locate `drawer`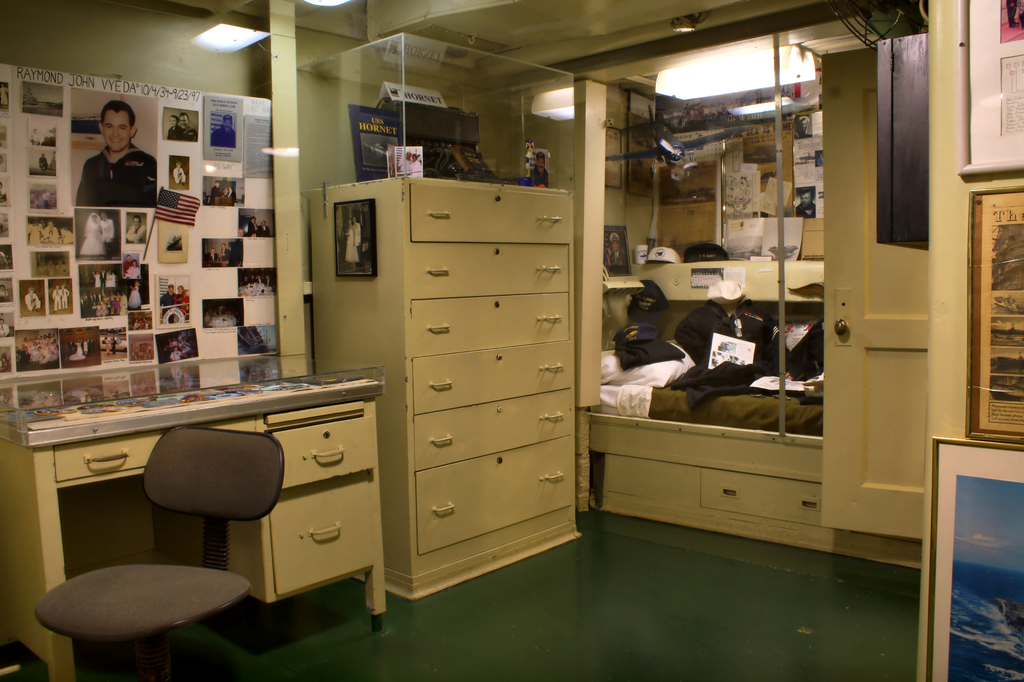
408/289/573/359
